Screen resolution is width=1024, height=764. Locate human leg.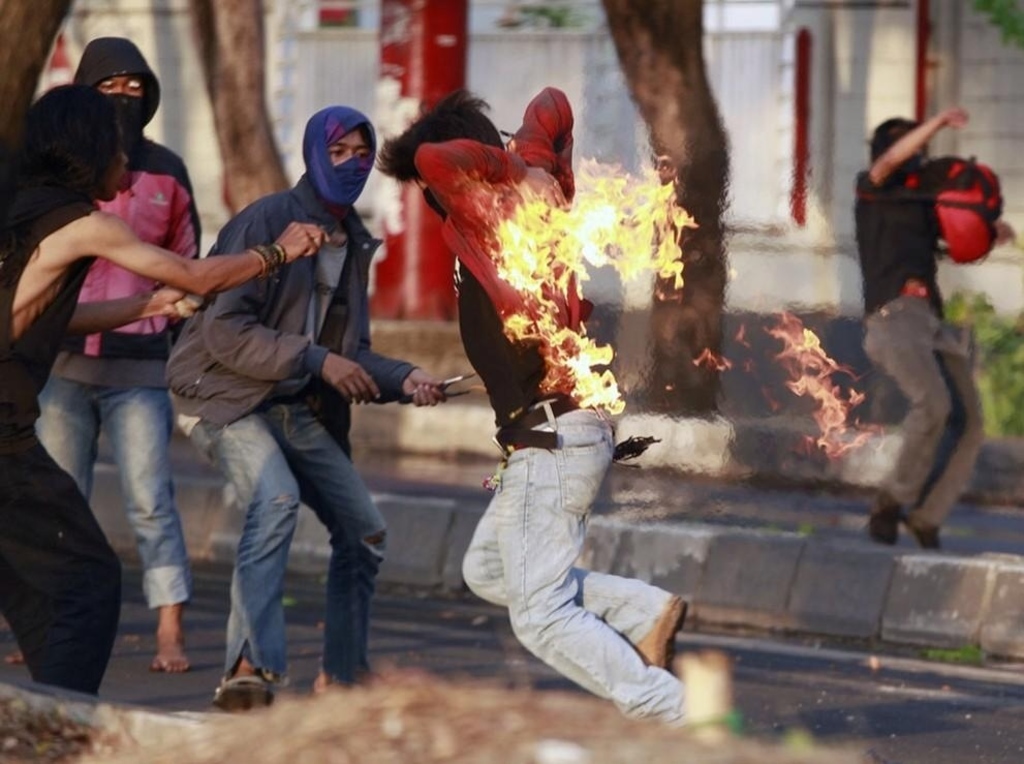
458, 495, 684, 670.
